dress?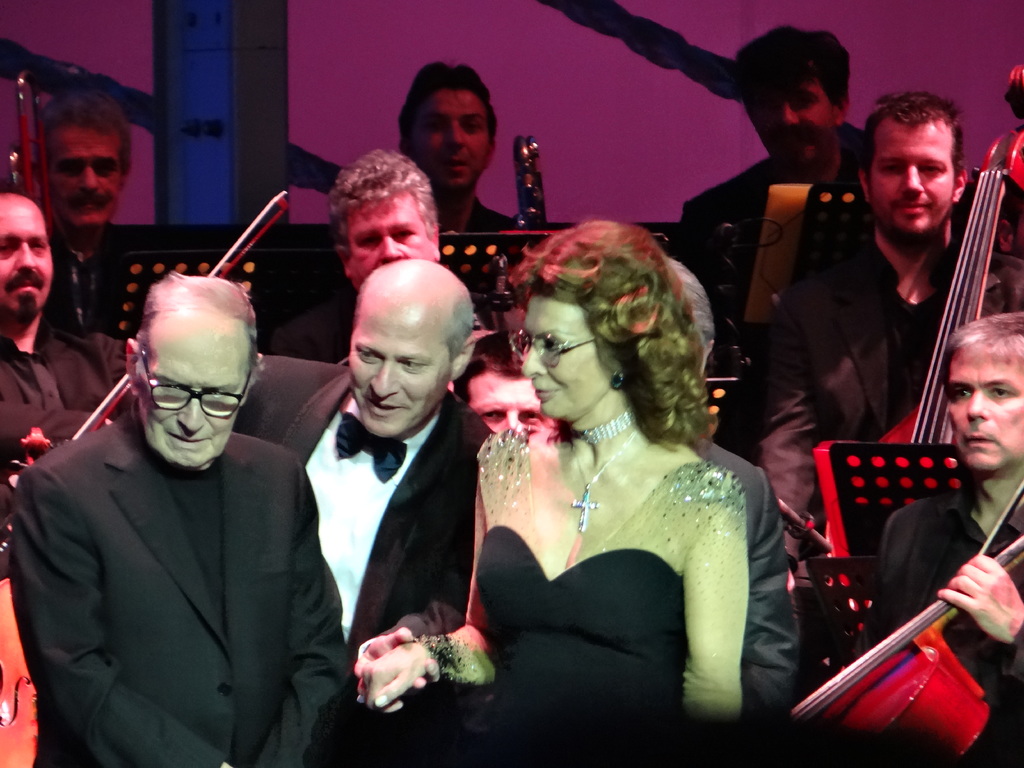
BBox(472, 426, 746, 767)
